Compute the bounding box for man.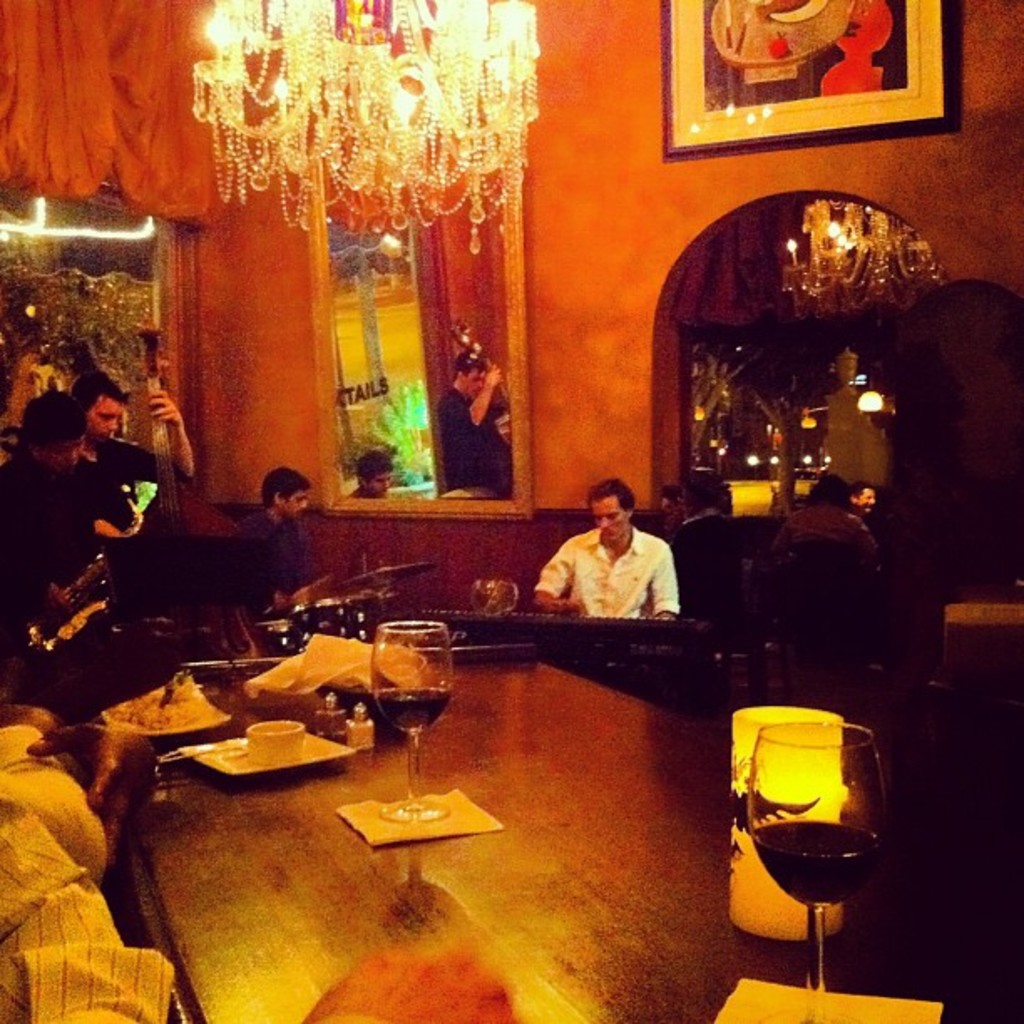
box(243, 460, 330, 621).
